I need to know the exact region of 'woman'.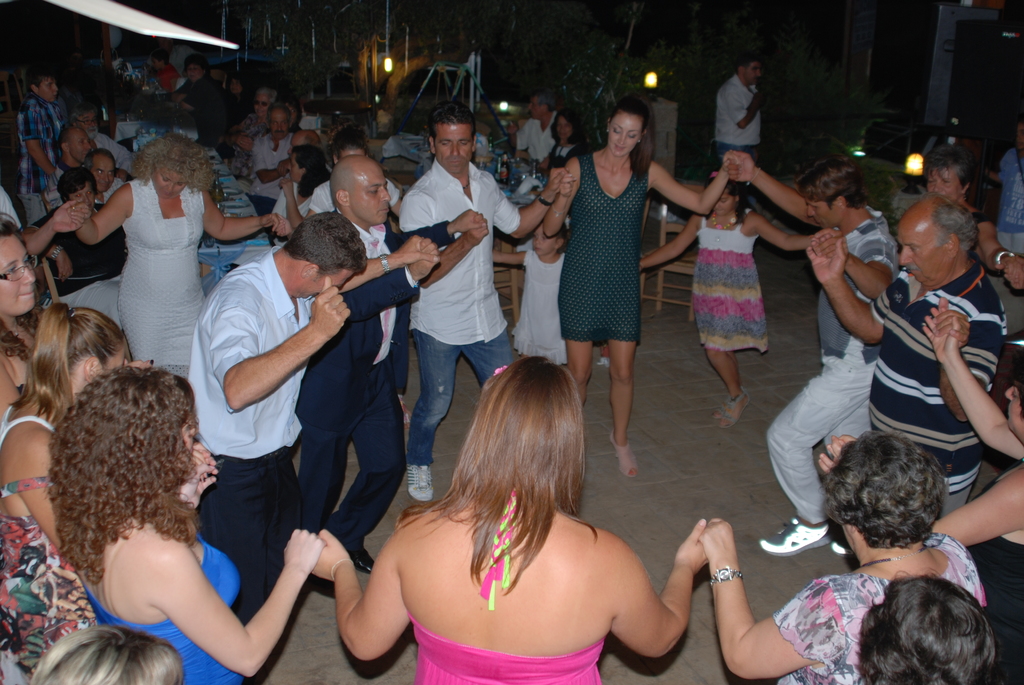
Region: 310,343,706,684.
